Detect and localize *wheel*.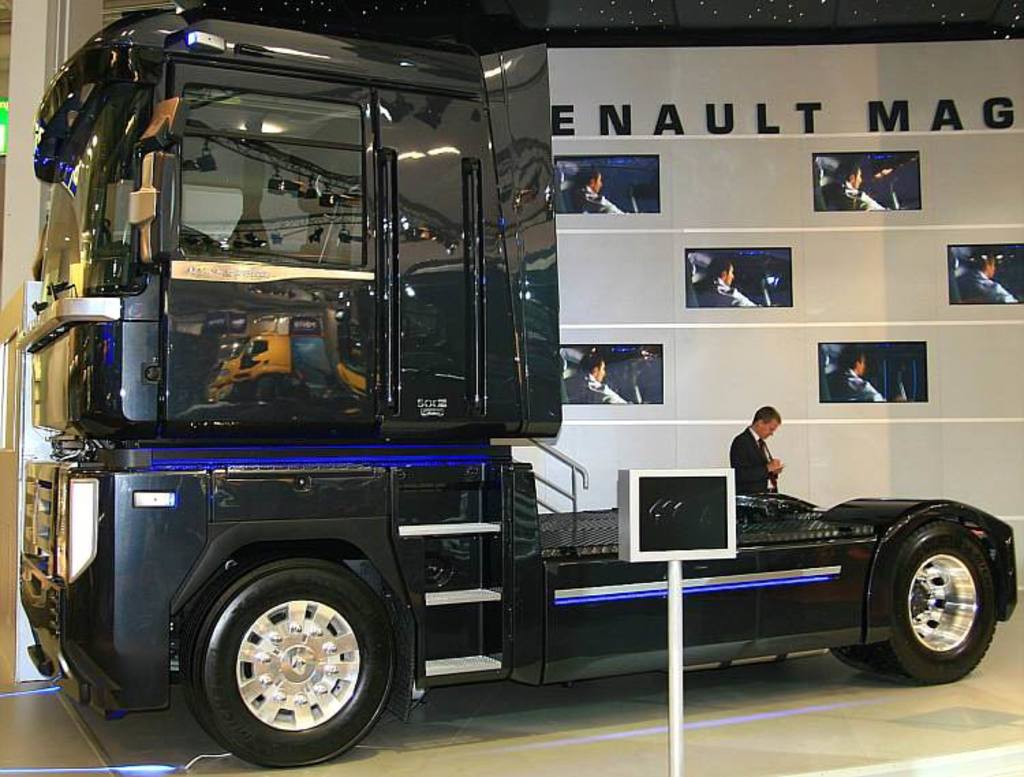
Localized at bbox=[831, 640, 907, 681].
